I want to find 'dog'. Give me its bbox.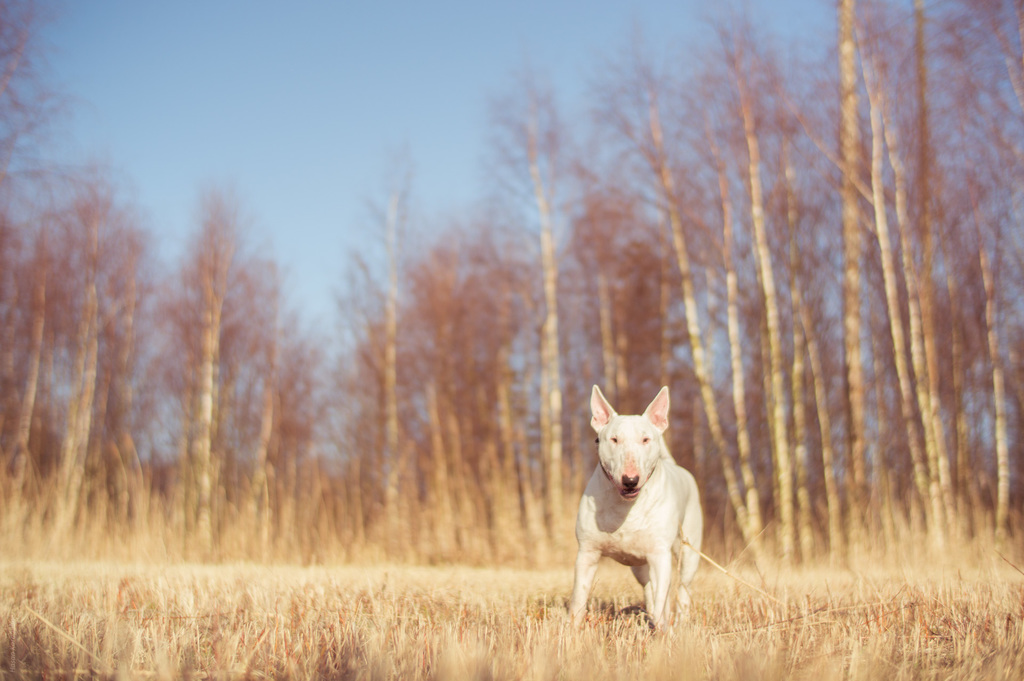
{"x1": 561, "y1": 389, "x2": 707, "y2": 632}.
